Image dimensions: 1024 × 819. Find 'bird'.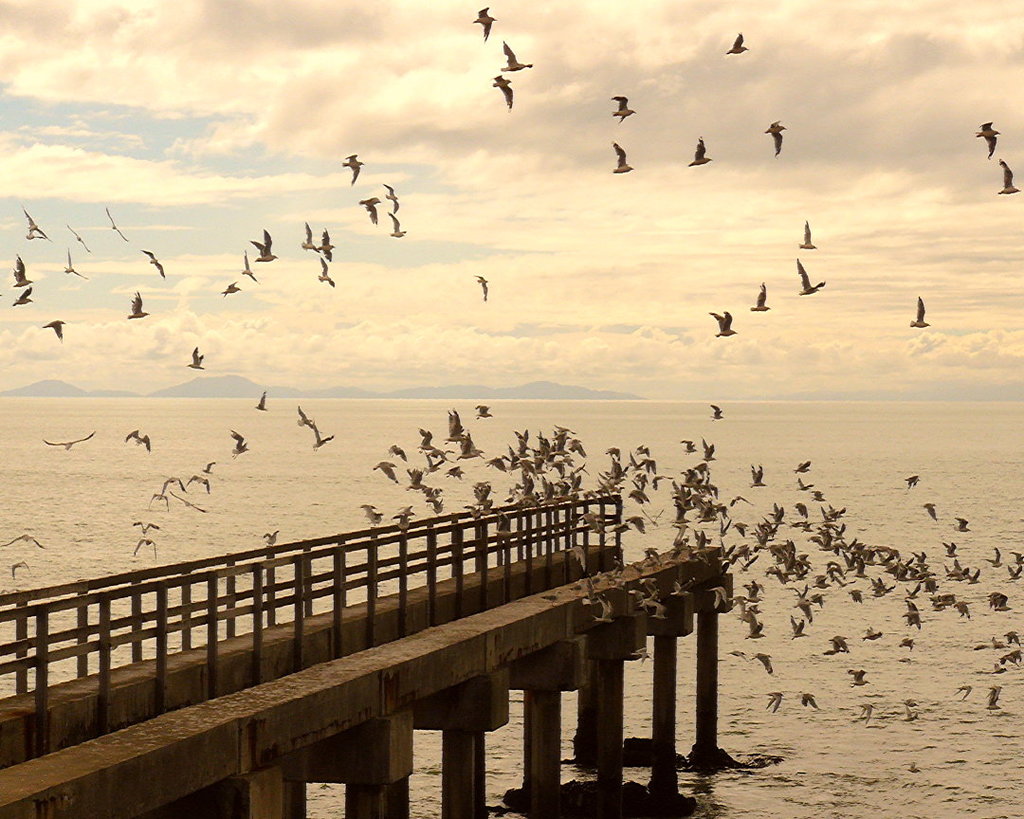
left=464, top=264, right=490, bottom=300.
